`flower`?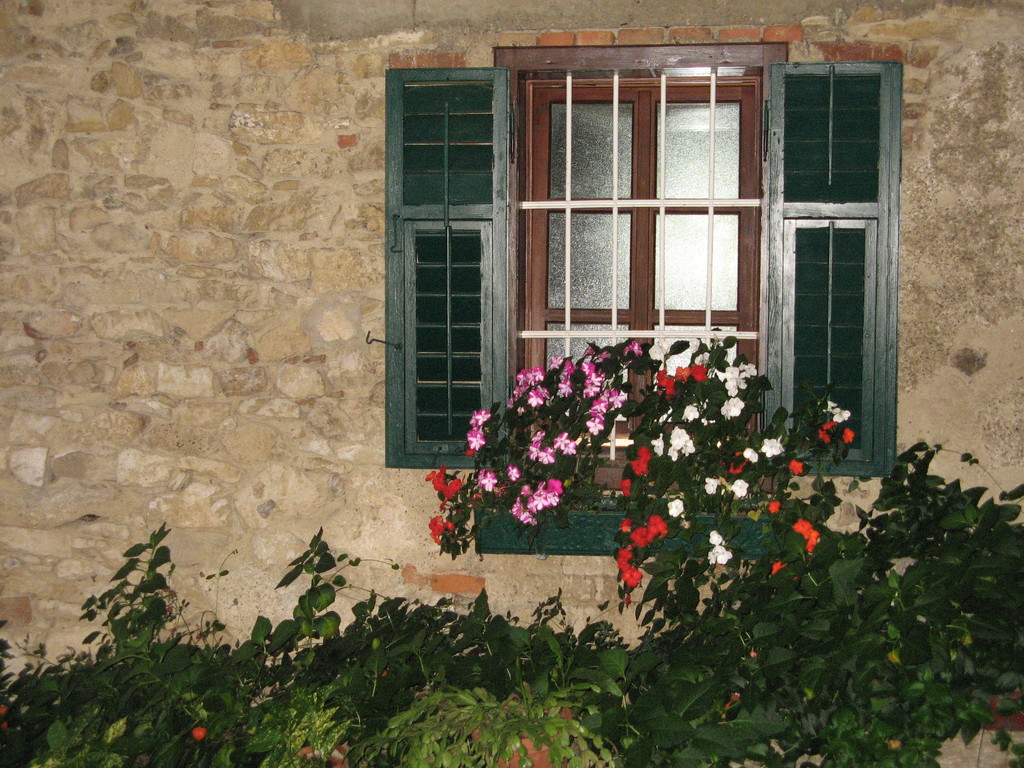
bbox=(626, 569, 642, 585)
